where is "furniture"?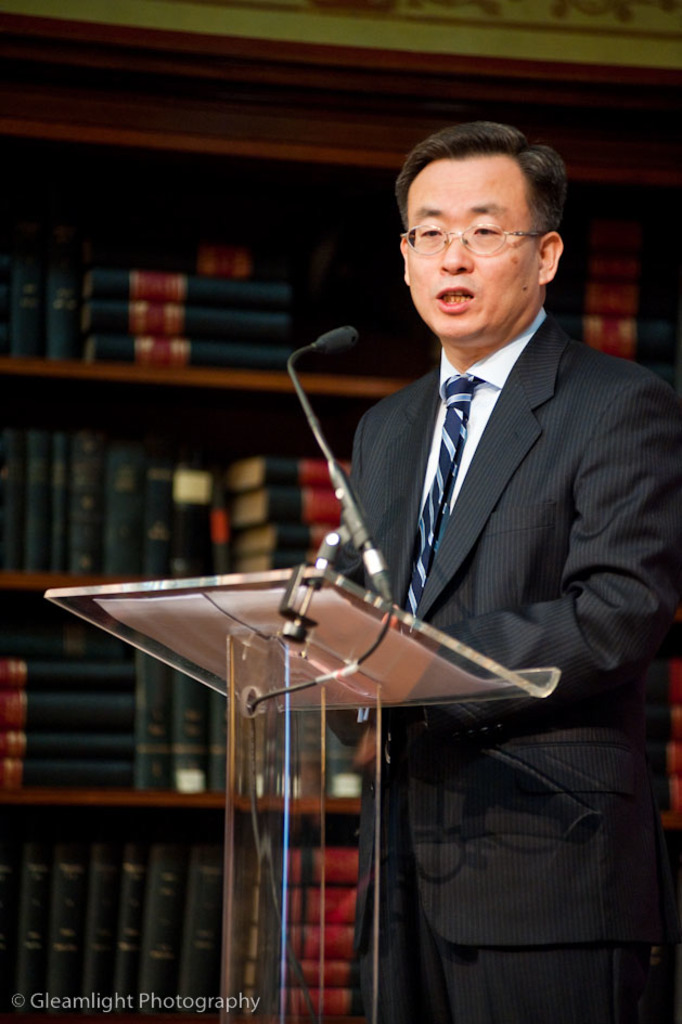
(x1=44, y1=567, x2=559, y2=1023).
